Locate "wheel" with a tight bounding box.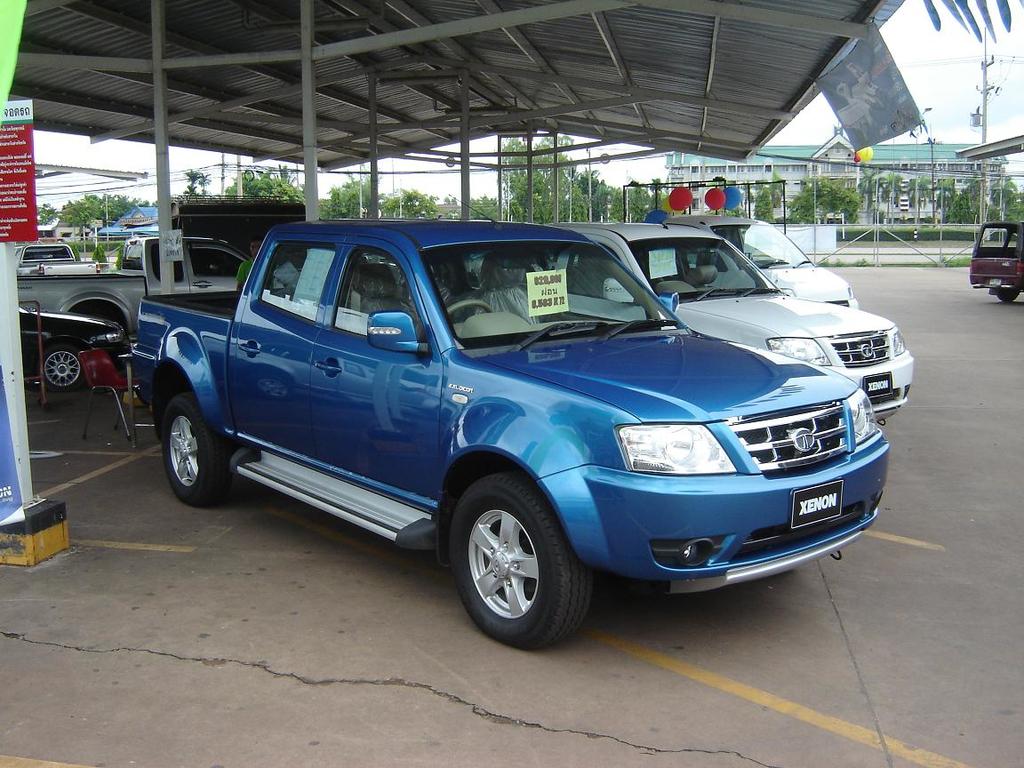
448/490/571/634.
